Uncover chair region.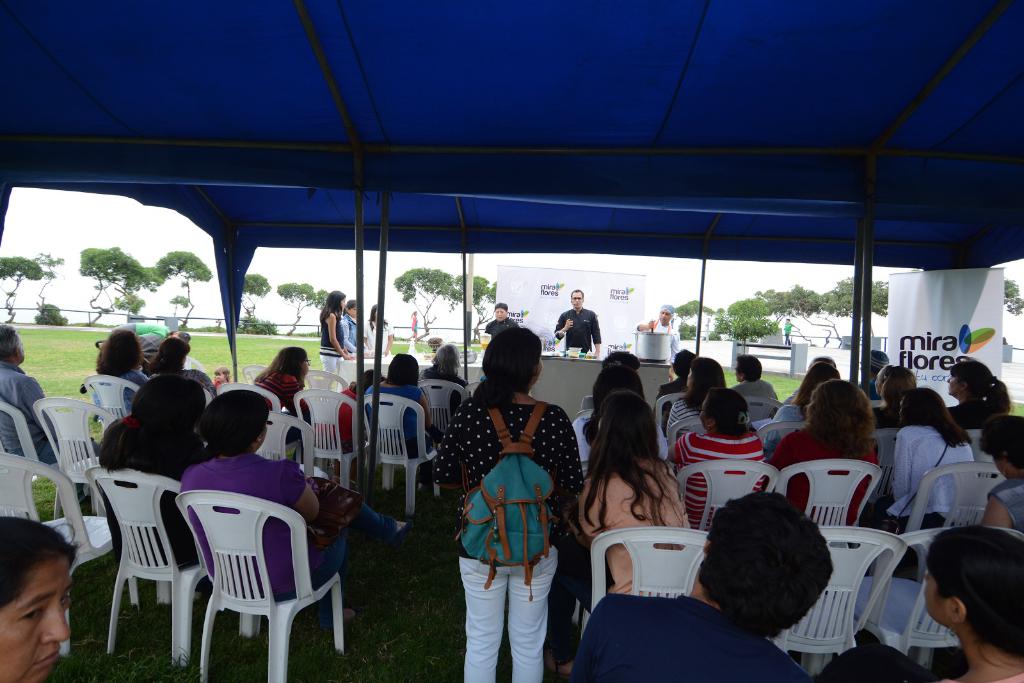
Uncovered: [left=295, top=389, right=374, bottom=490].
